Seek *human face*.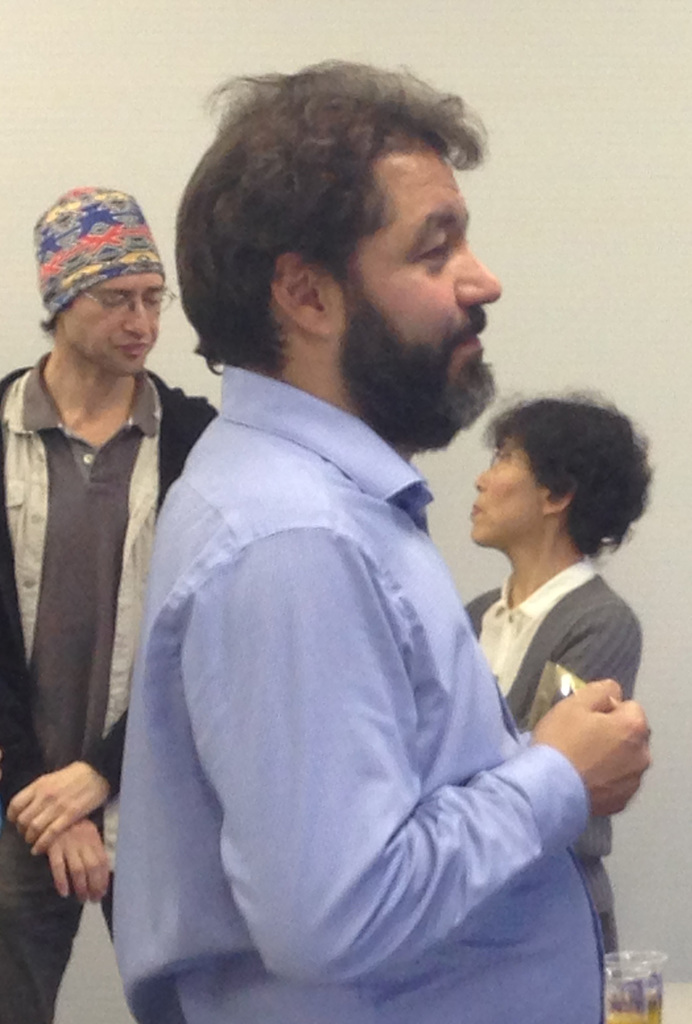
pyautogui.locateOnScreen(308, 123, 495, 428).
